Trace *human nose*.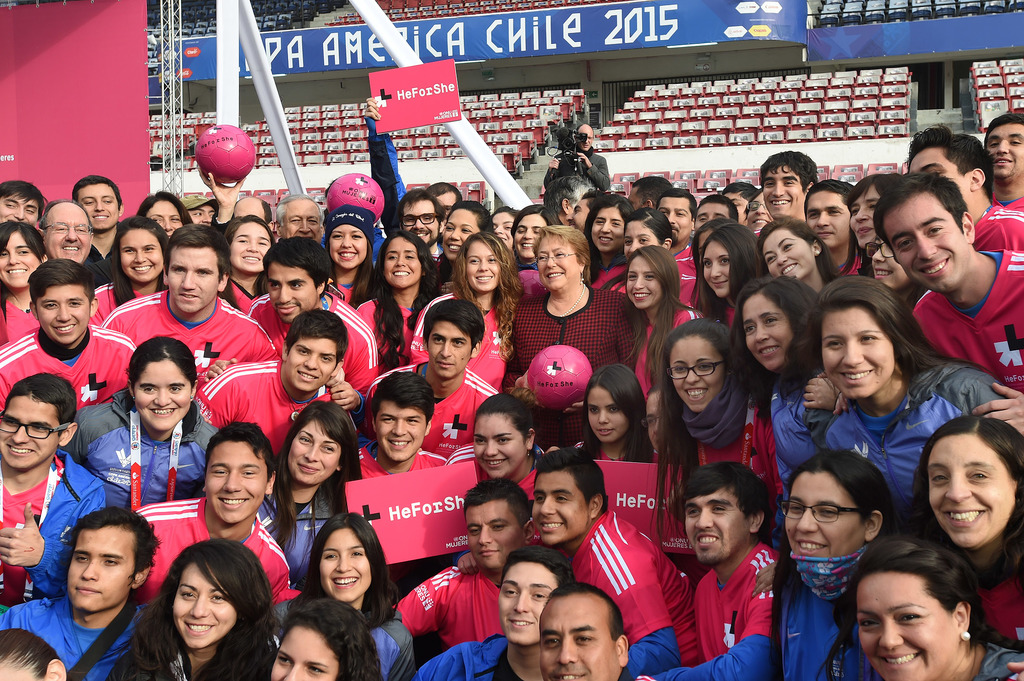
Traced to (879, 620, 901, 648).
